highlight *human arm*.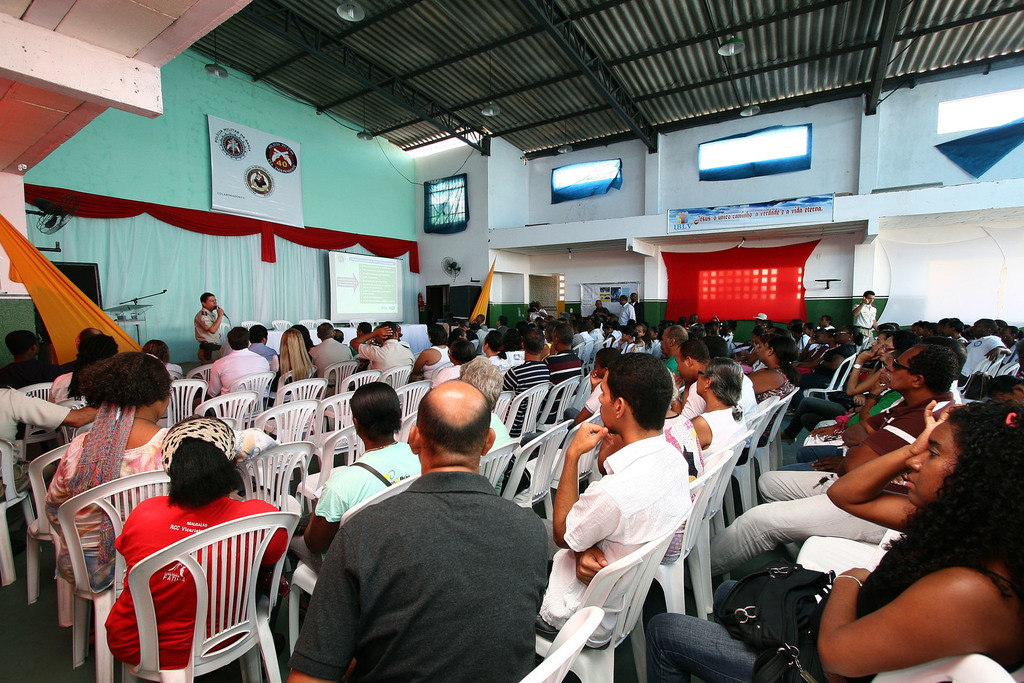
Highlighted region: {"left": 829, "top": 395, "right": 942, "bottom": 536}.
